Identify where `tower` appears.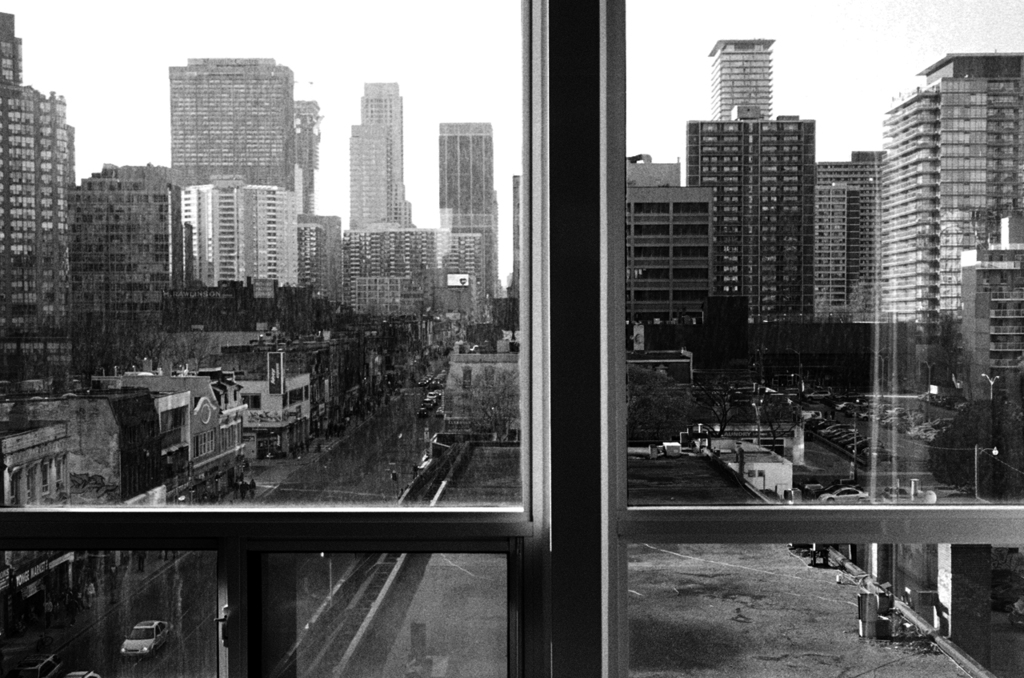
Appears at box(811, 149, 872, 331).
